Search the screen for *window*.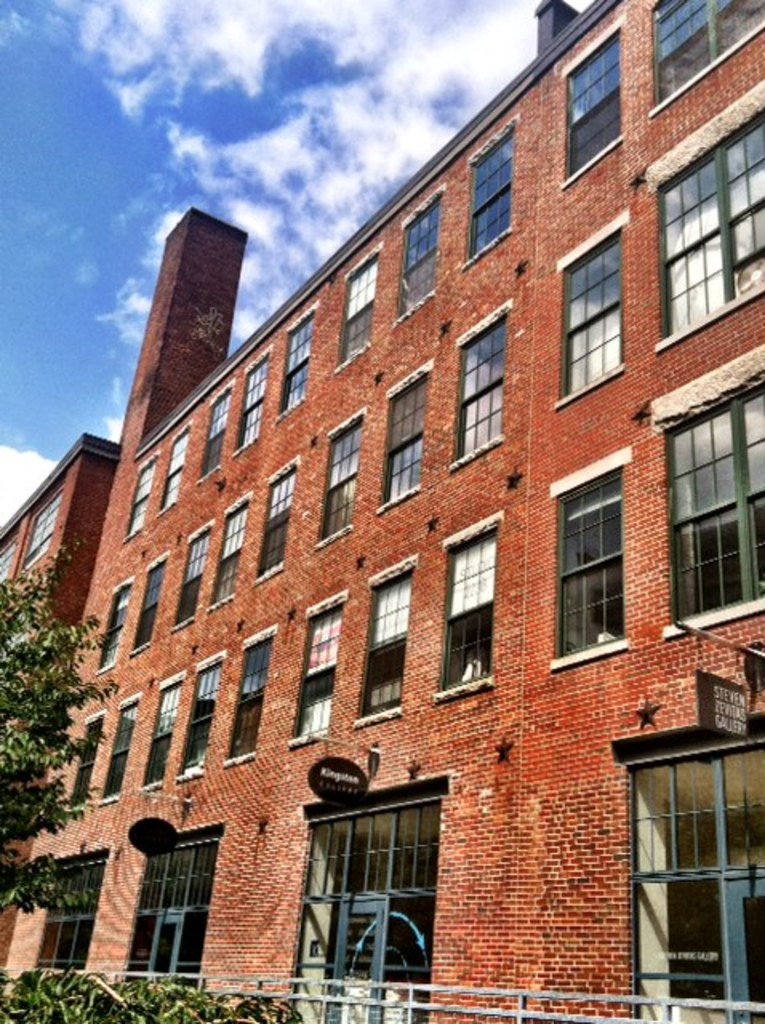
Found at bbox=[168, 646, 224, 781].
